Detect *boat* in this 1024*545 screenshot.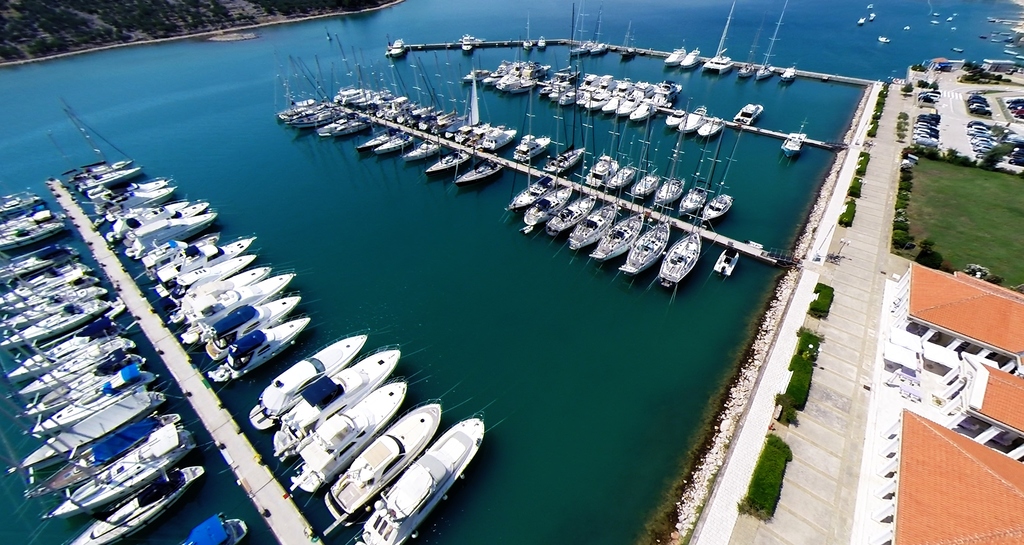
Detection: <bbox>157, 263, 273, 326</bbox>.
